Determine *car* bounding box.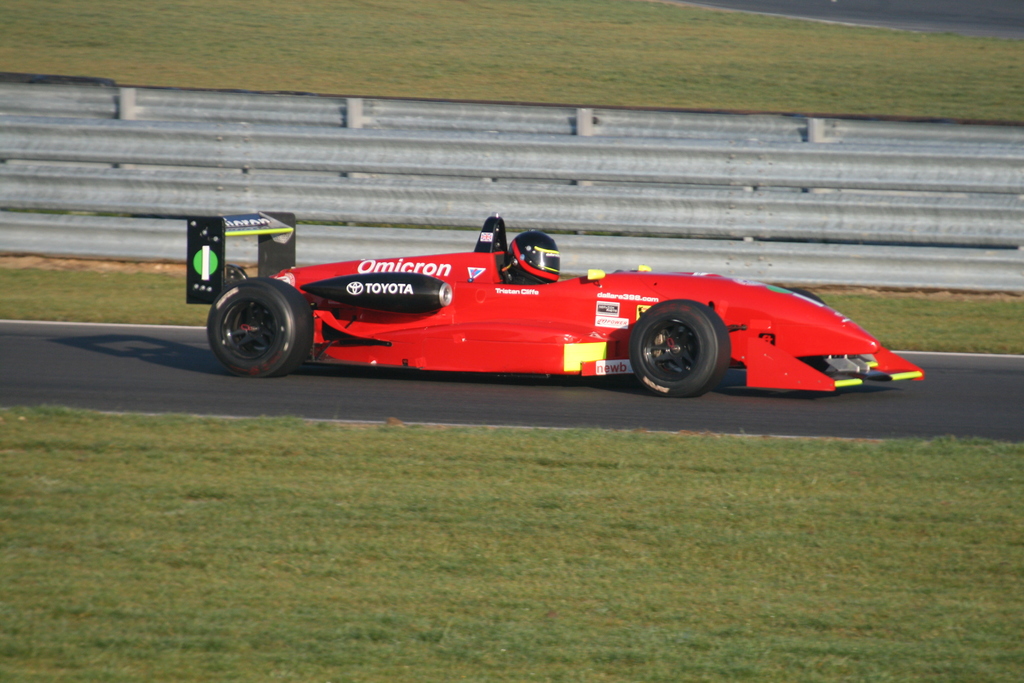
Determined: 192 210 925 394.
